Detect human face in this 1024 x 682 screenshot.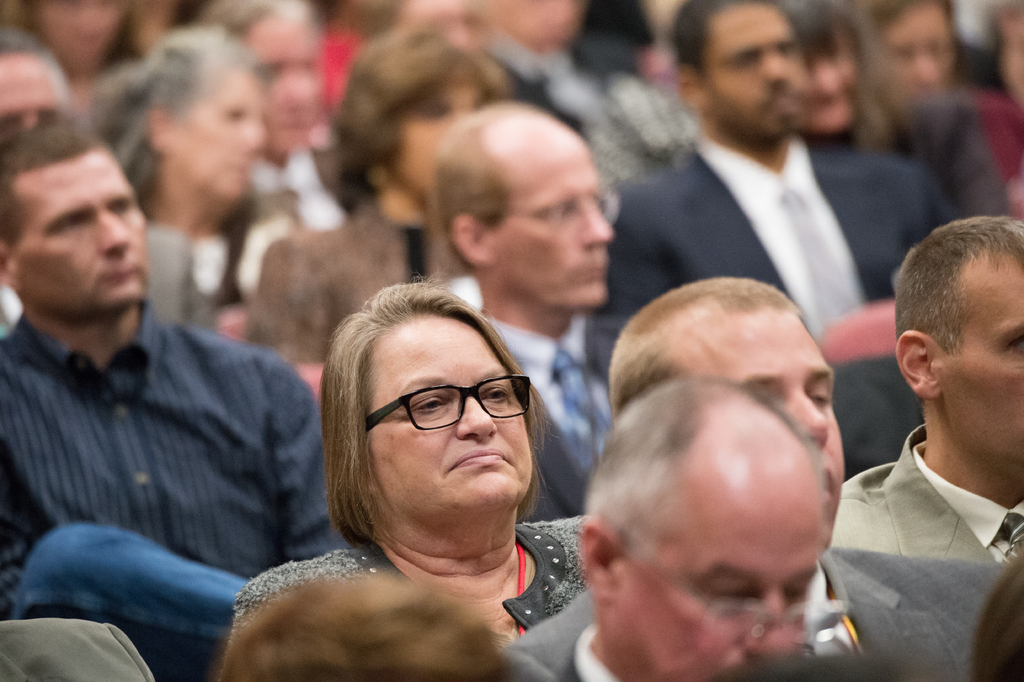
Detection: select_region(499, 131, 612, 310).
